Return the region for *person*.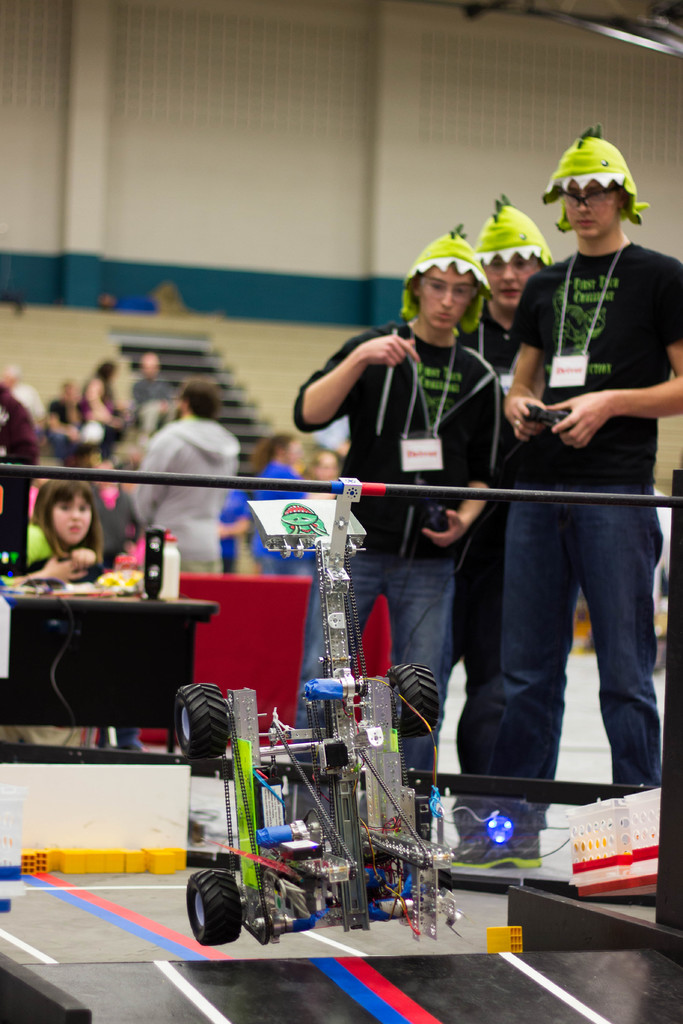
(6, 472, 139, 760).
